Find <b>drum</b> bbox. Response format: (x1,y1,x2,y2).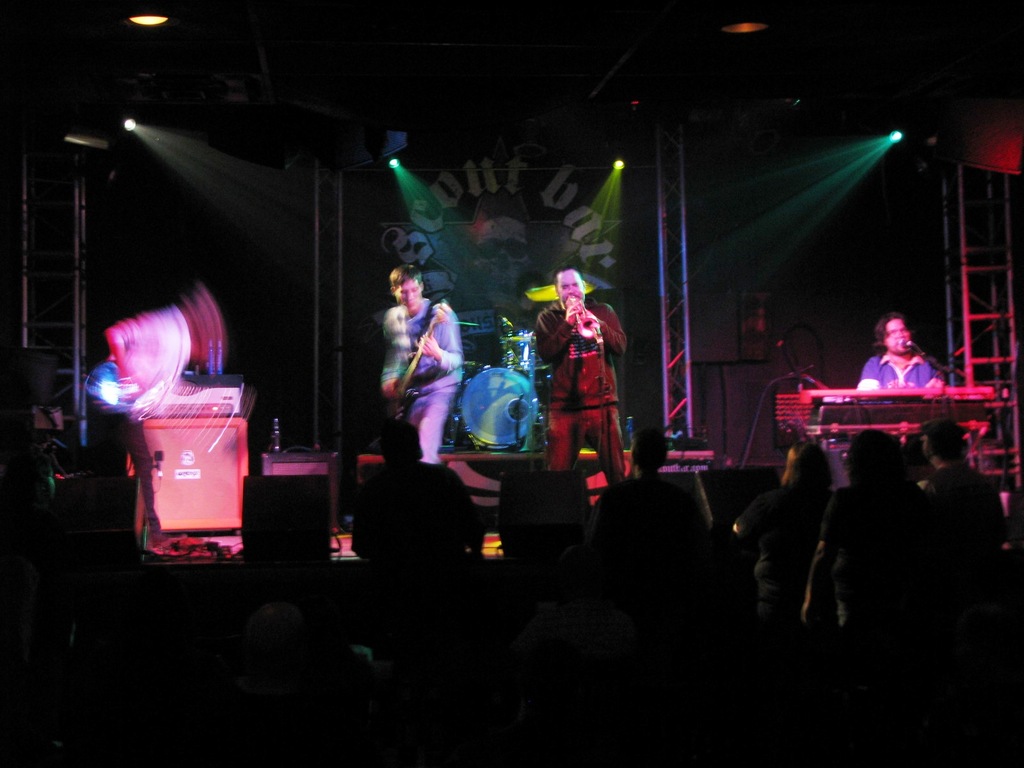
(48,318,271,512).
